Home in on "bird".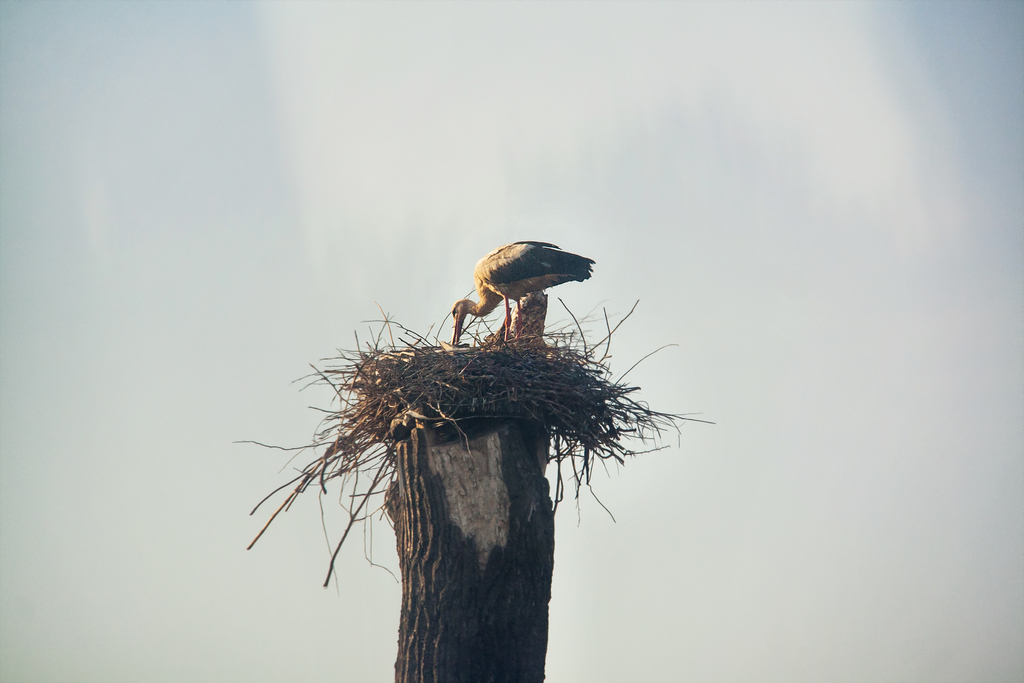
Homed in at bbox(453, 245, 604, 333).
